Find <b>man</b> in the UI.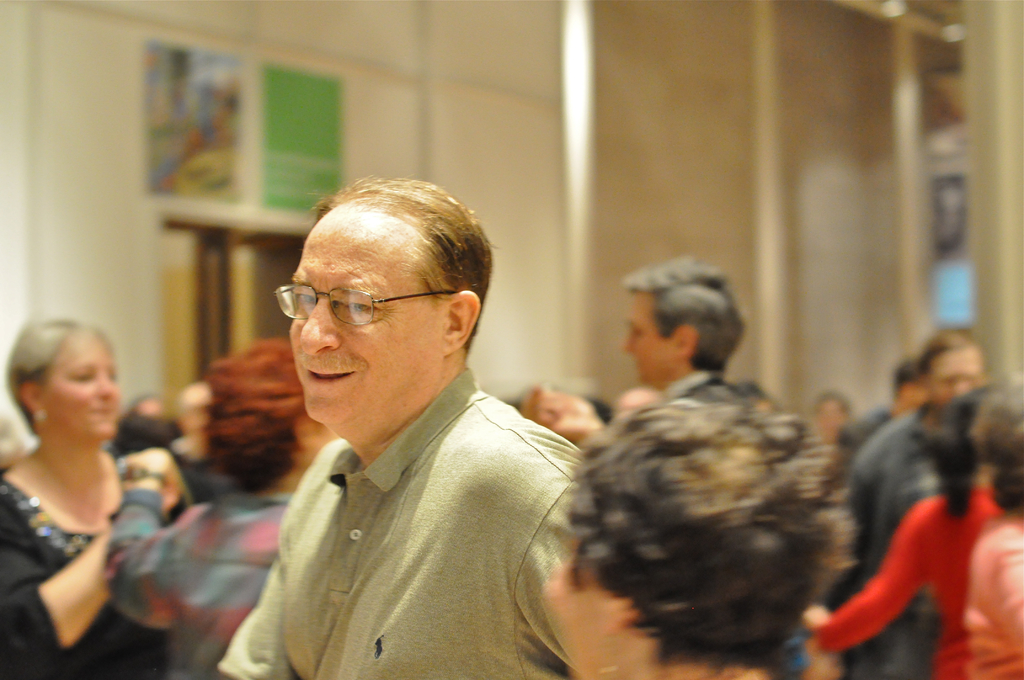
UI element at (817, 390, 847, 448).
